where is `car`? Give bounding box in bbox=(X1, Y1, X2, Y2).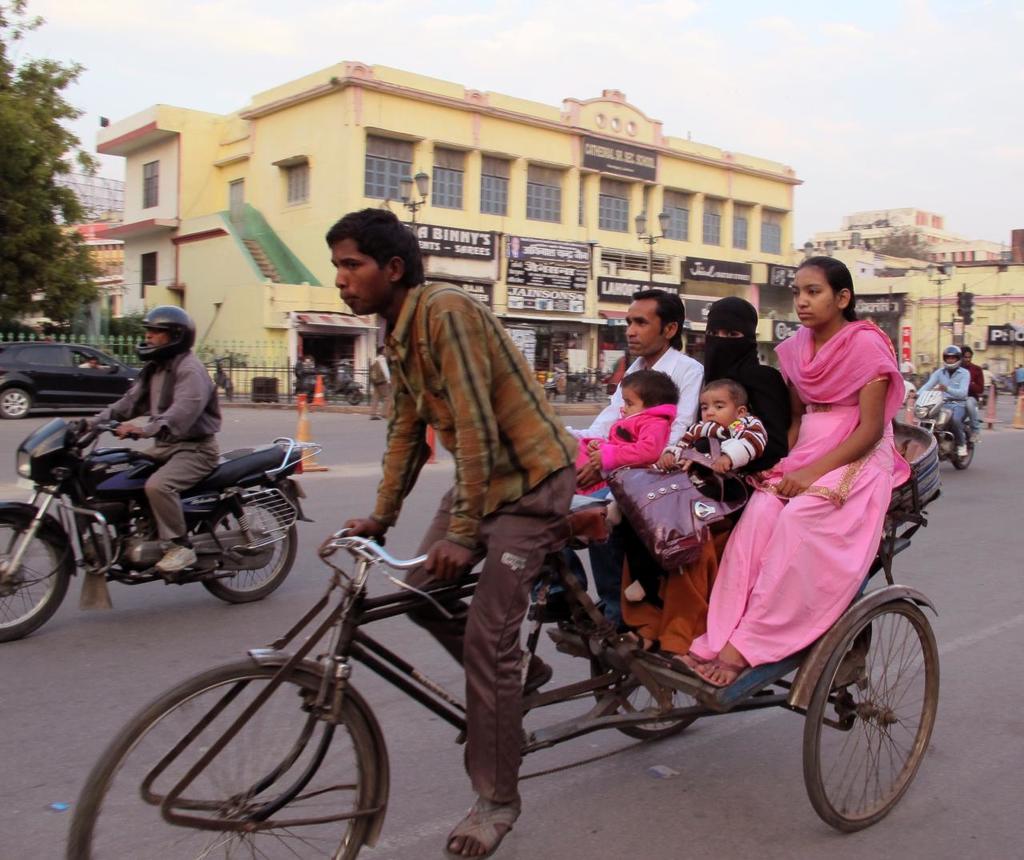
bbox=(901, 378, 915, 404).
